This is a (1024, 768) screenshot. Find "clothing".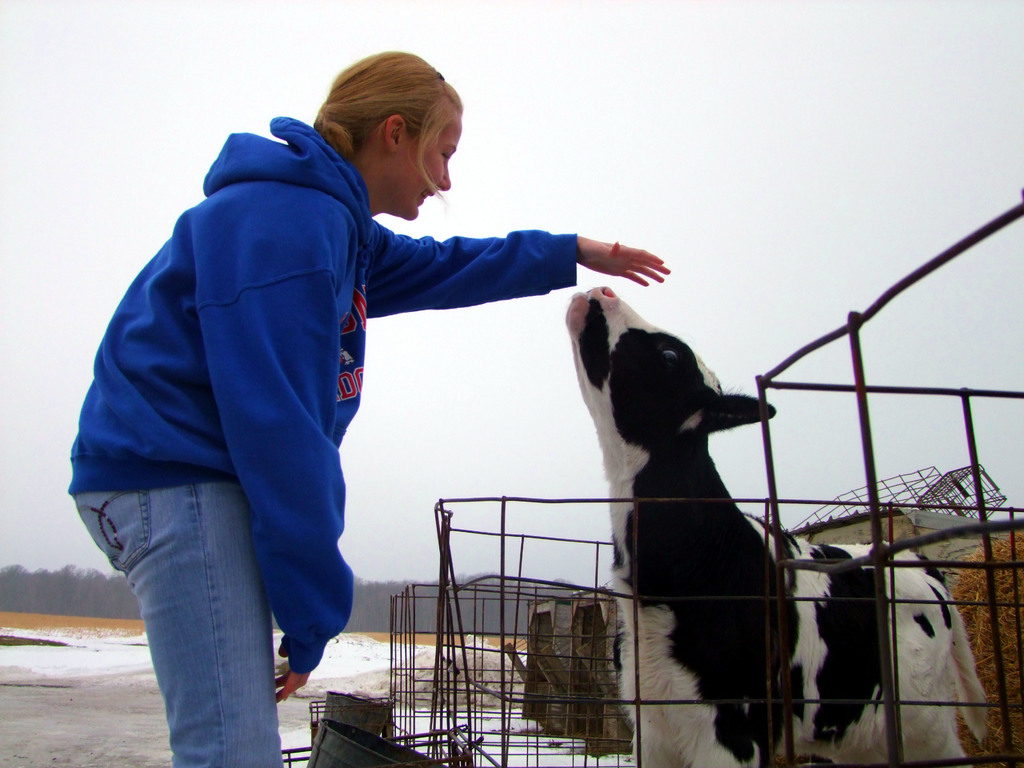
Bounding box: left=95, top=63, right=680, bottom=721.
